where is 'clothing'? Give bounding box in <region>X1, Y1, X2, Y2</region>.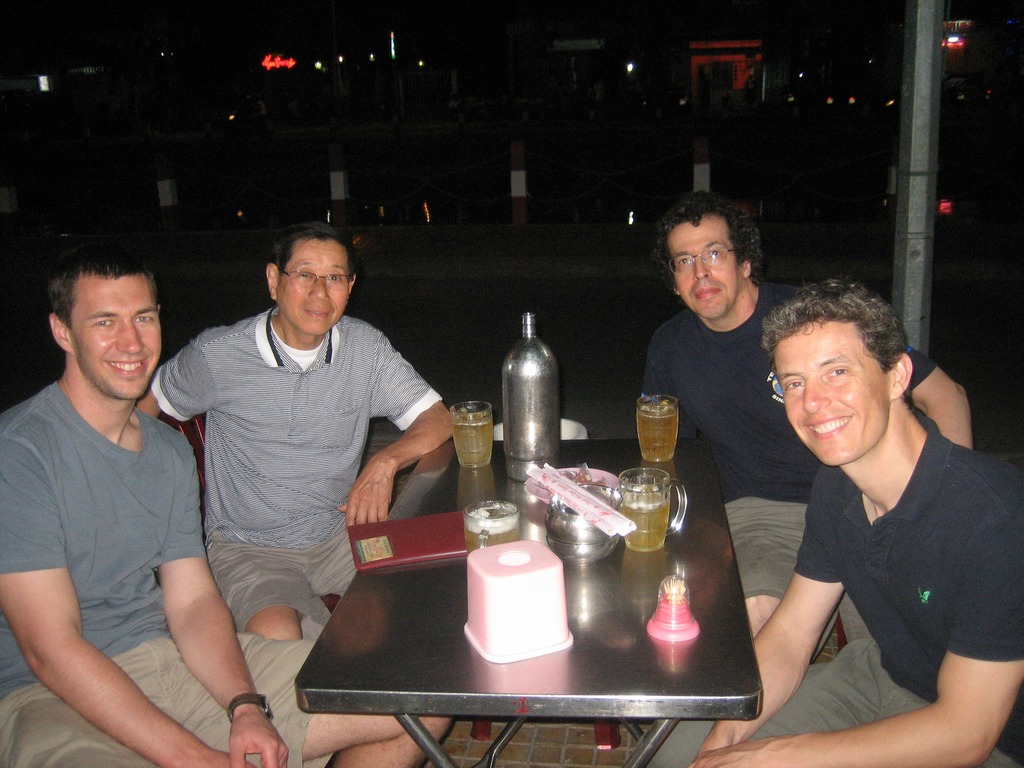
<region>1, 376, 338, 767</region>.
